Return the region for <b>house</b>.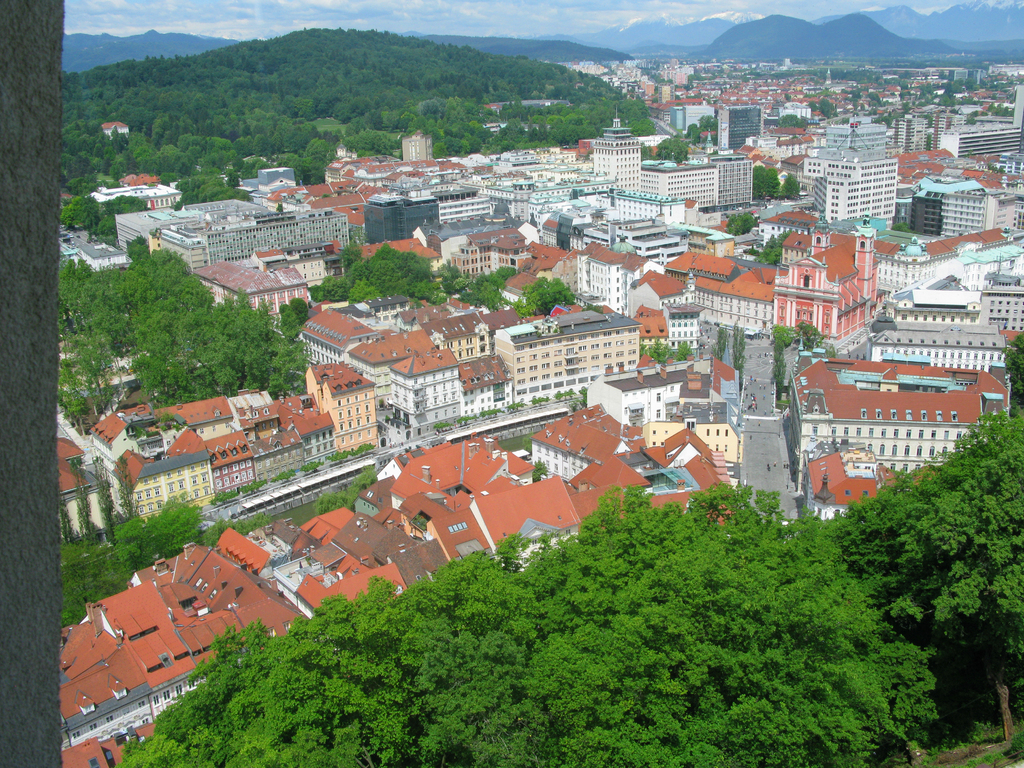
region(52, 456, 111, 544).
